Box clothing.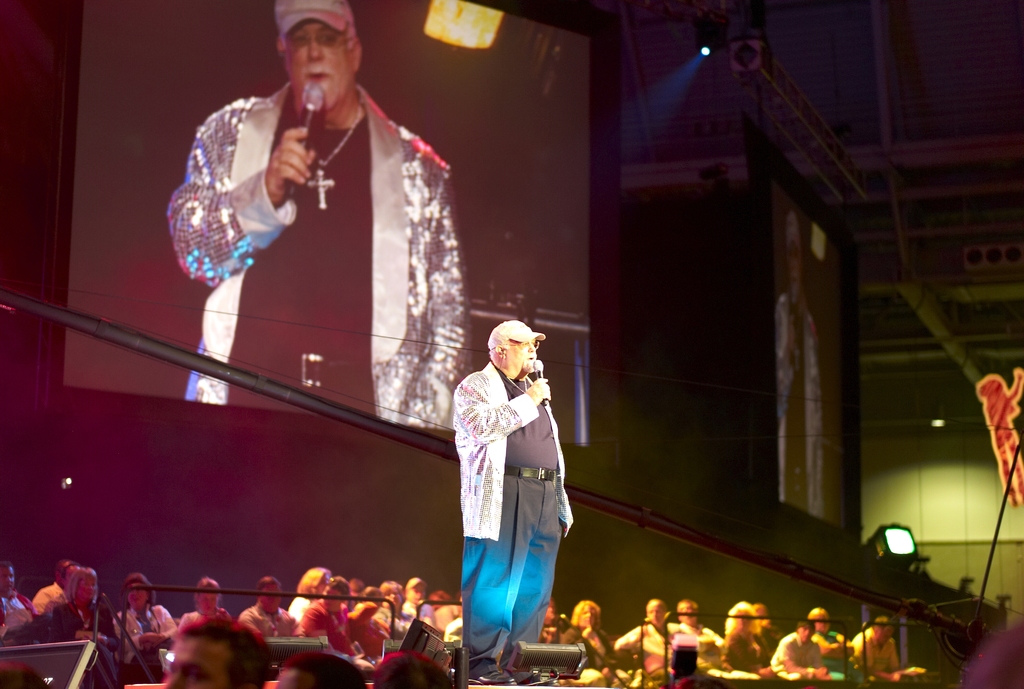
(left=170, top=81, right=472, bottom=428).
